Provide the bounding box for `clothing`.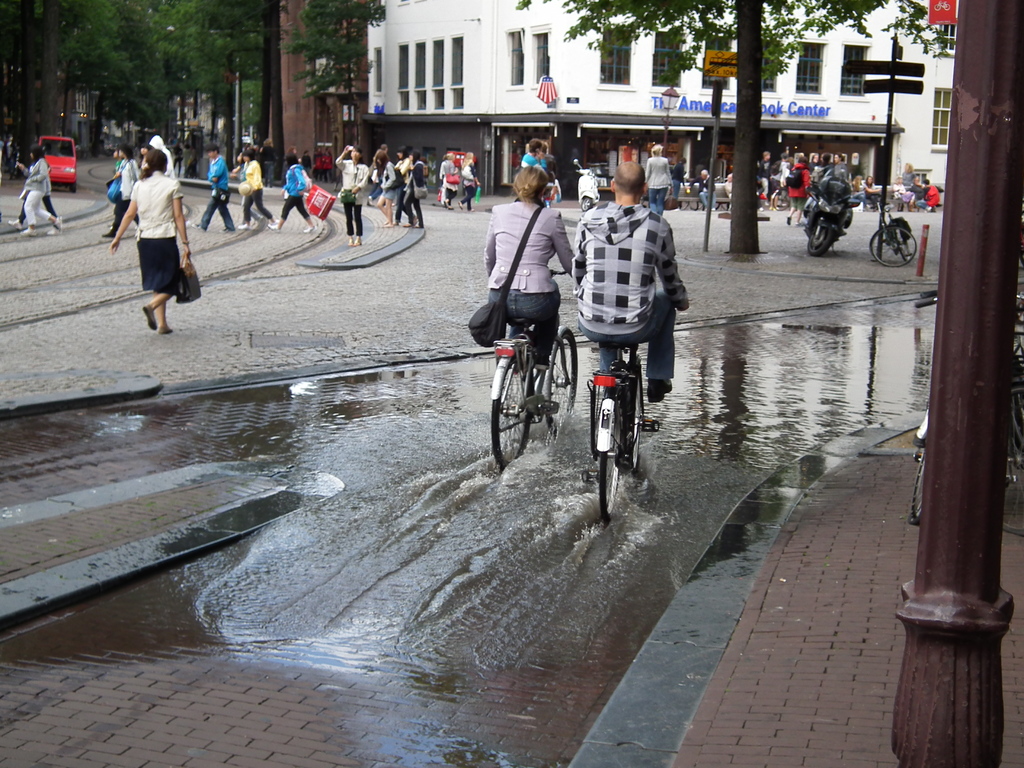
[left=19, top=159, right=59, bottom=217].
